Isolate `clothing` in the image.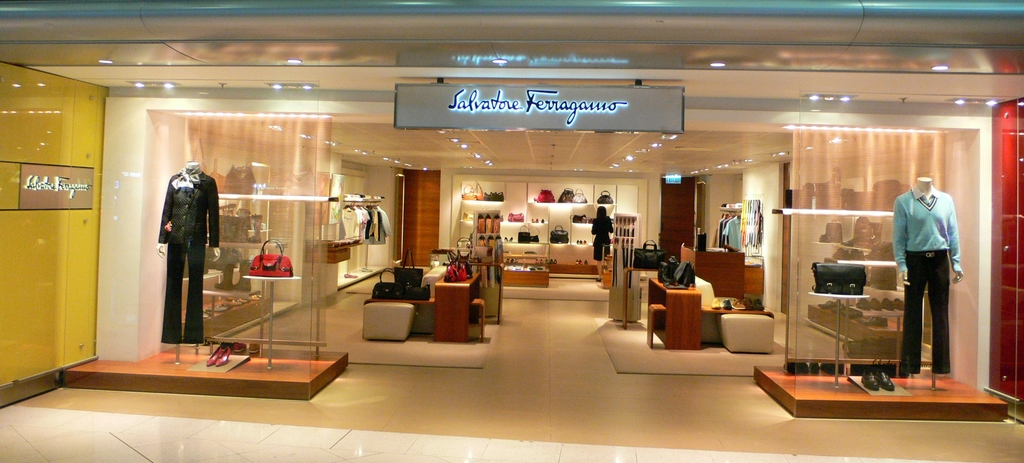
Isolated region: {"left": 370, "top": 207, "right": 378, "bottom": 241}.
